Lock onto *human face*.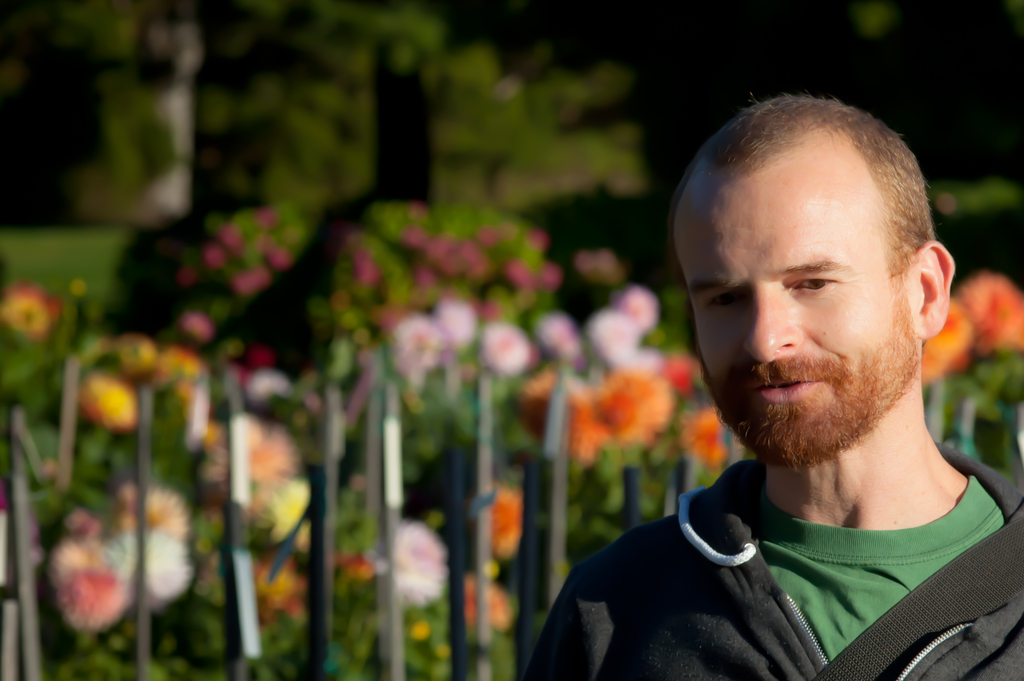
Locked: 671/142/926/458.
